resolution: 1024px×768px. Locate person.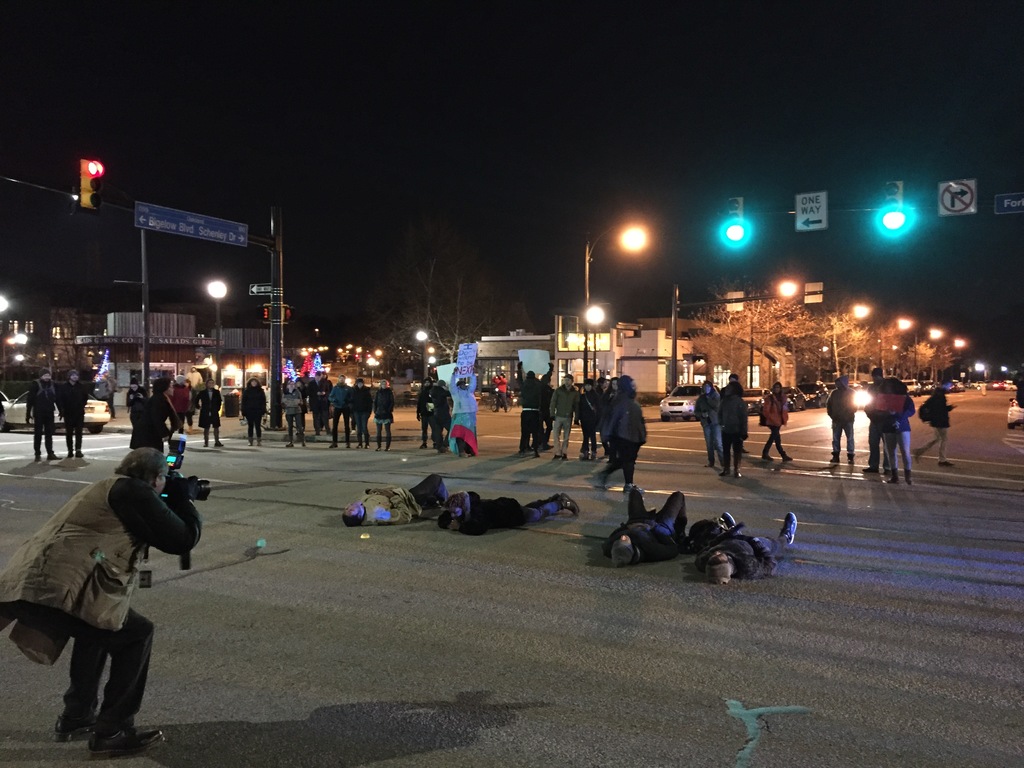
197, 376, 221, 447.
